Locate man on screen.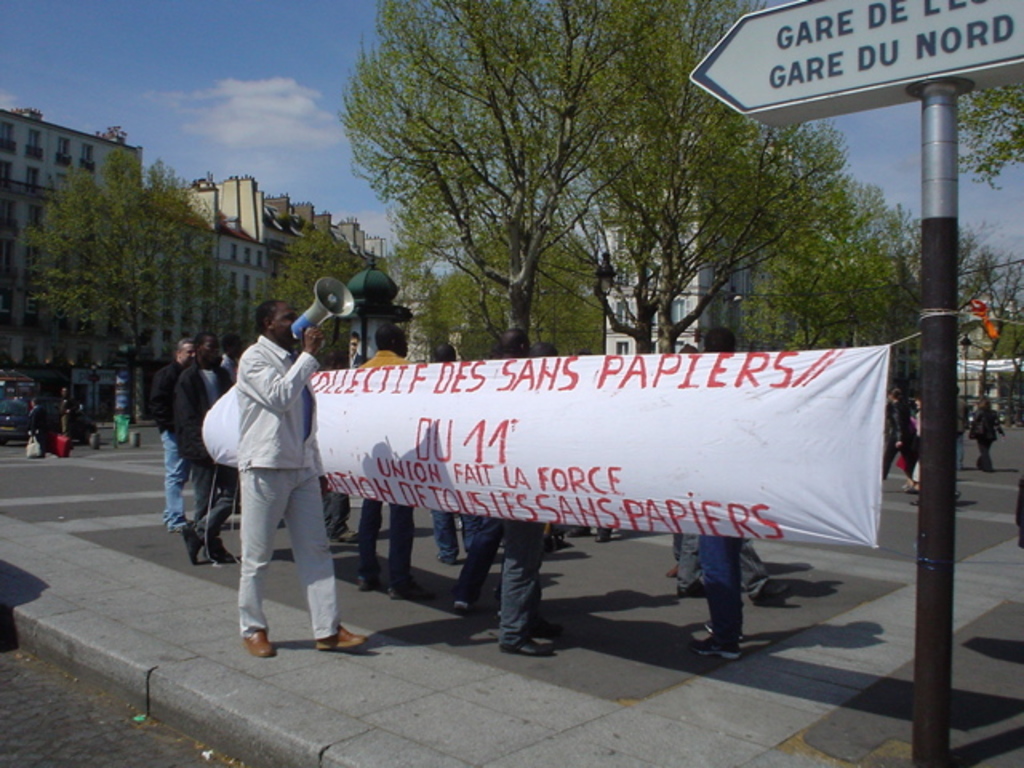
On screen at rect(430, 339, 483, 566).
